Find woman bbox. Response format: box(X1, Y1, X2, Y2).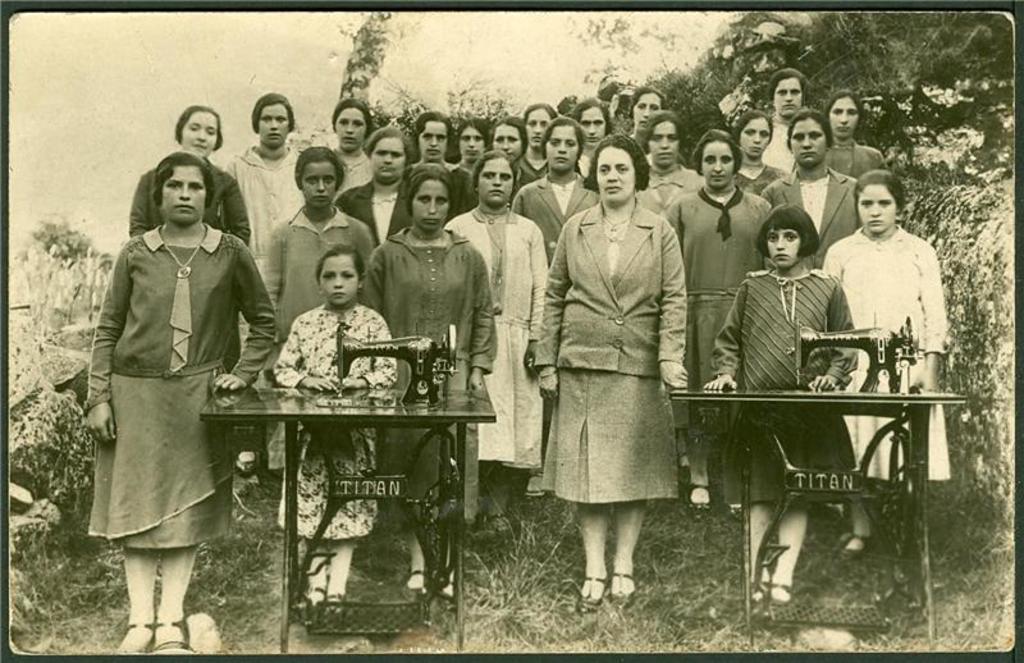
box(662, 127, 771, 513).
